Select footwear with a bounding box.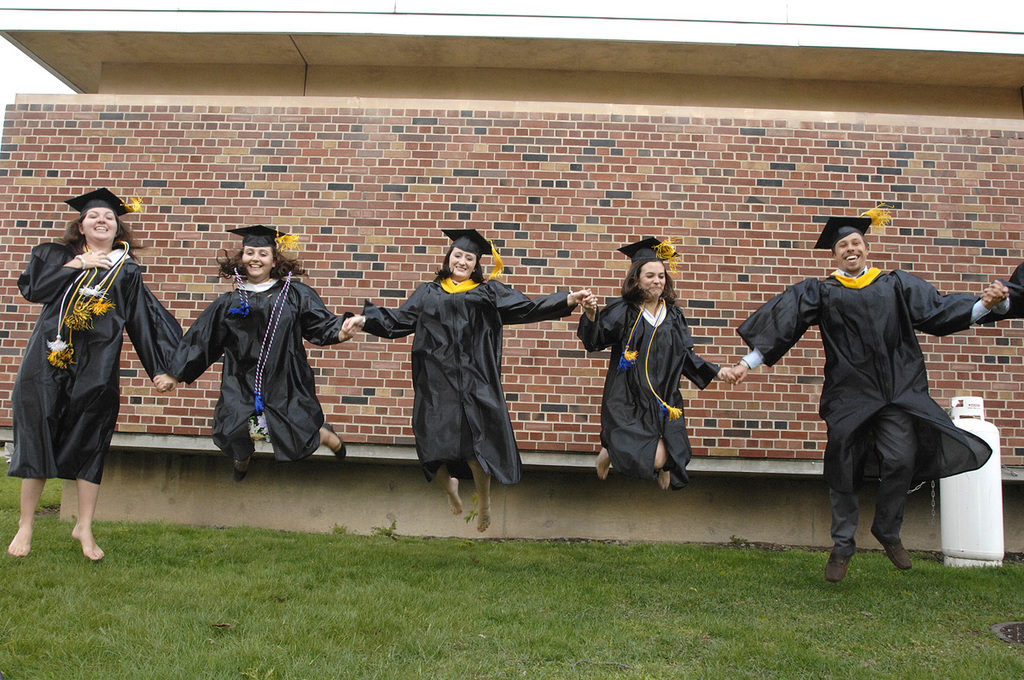
[x1=817, y1=548, x2=848, y2=590].
